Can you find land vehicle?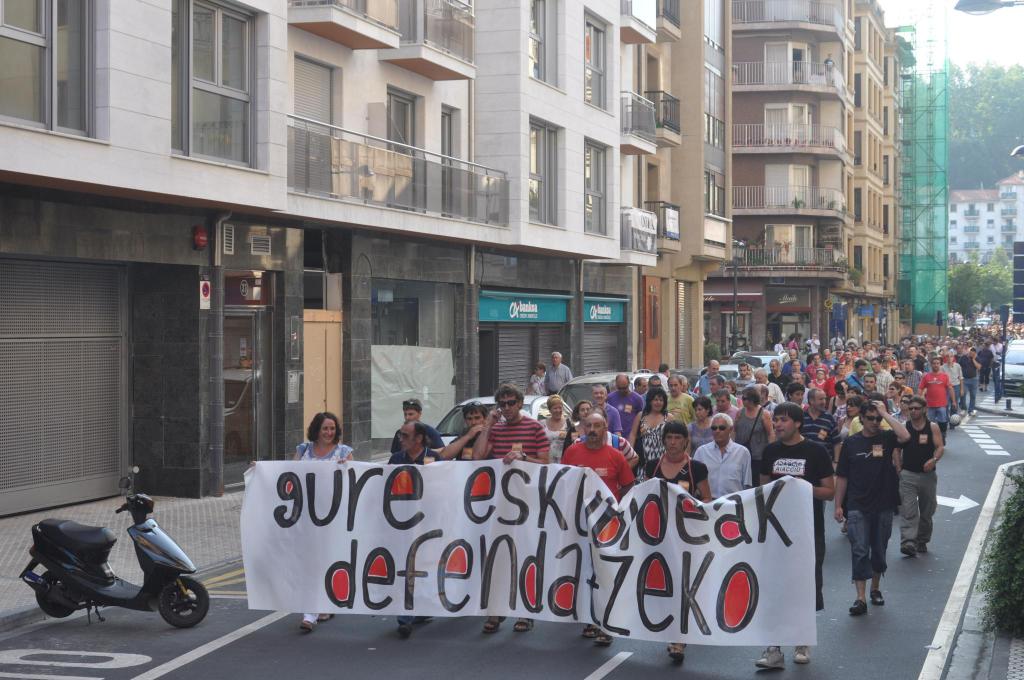
Yes, bounding box: 725 350 792 376.
